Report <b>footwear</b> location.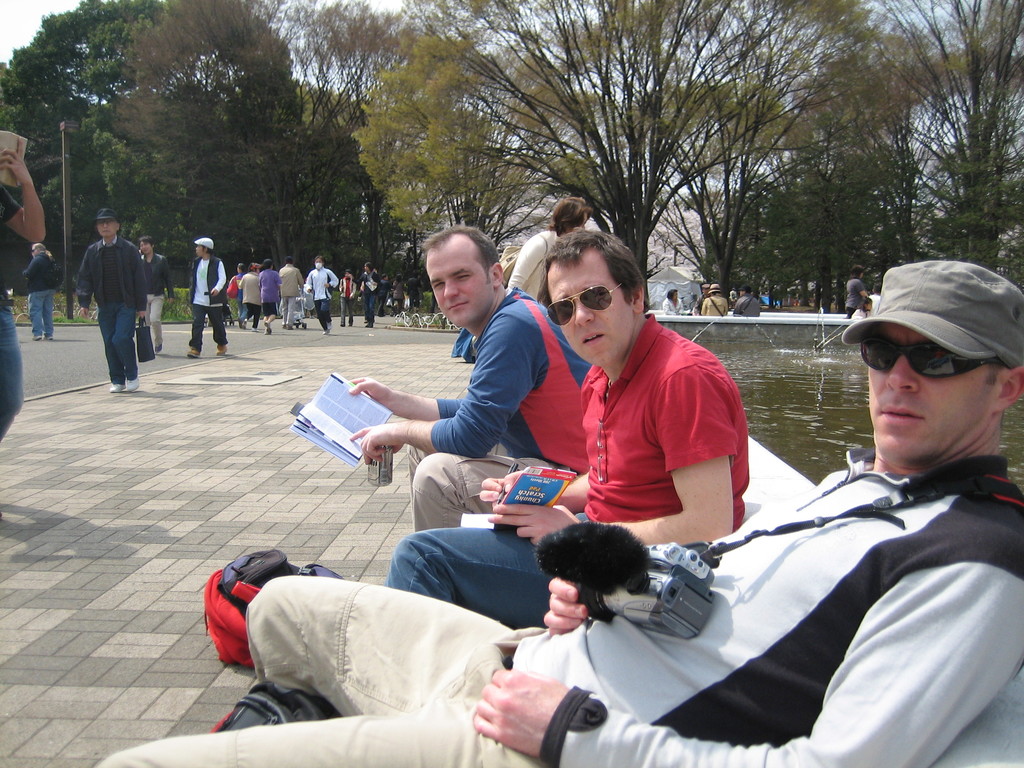
Report: <region>126, 378, 136, 392</region>.
